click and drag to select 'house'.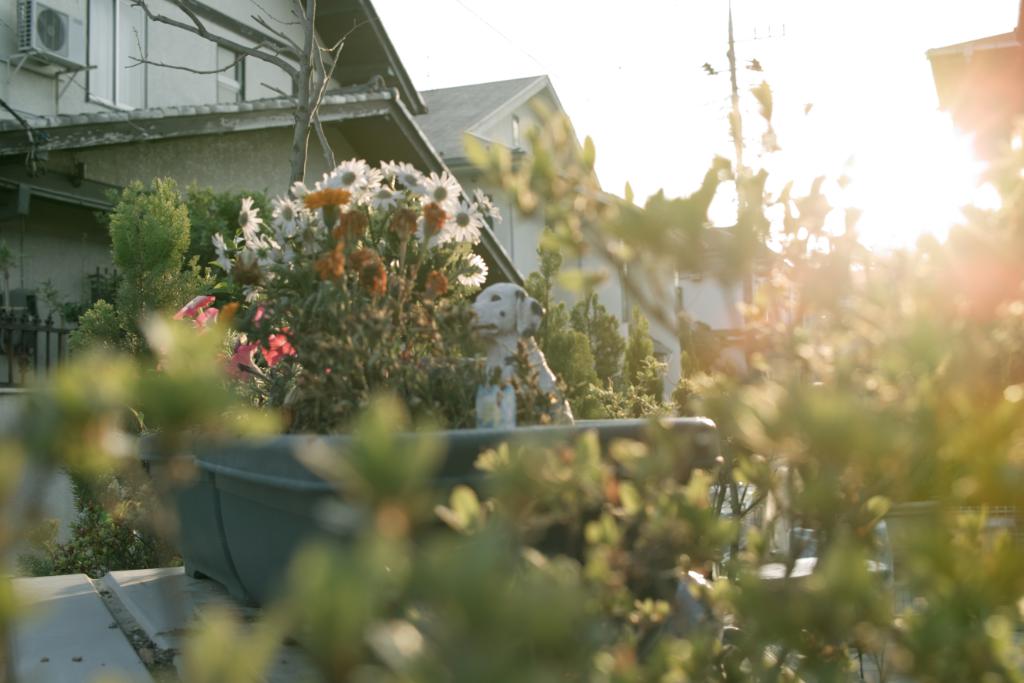
Selection: l=400, t=69, r=808, b=423.
